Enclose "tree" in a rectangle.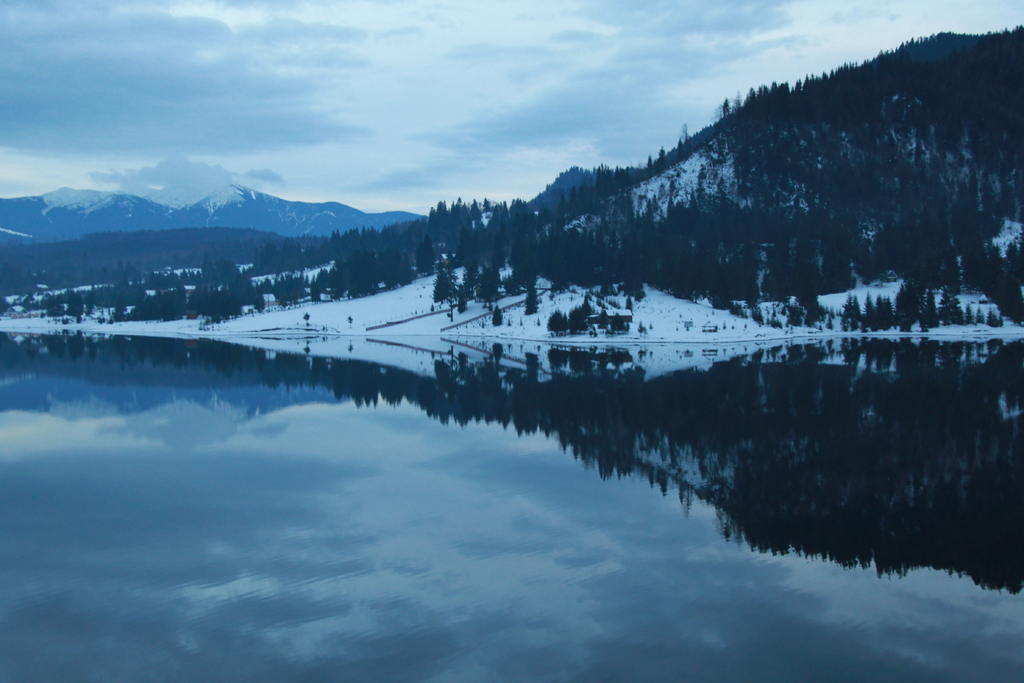
<bbox>492, 306, 504, 327</bbox>.
